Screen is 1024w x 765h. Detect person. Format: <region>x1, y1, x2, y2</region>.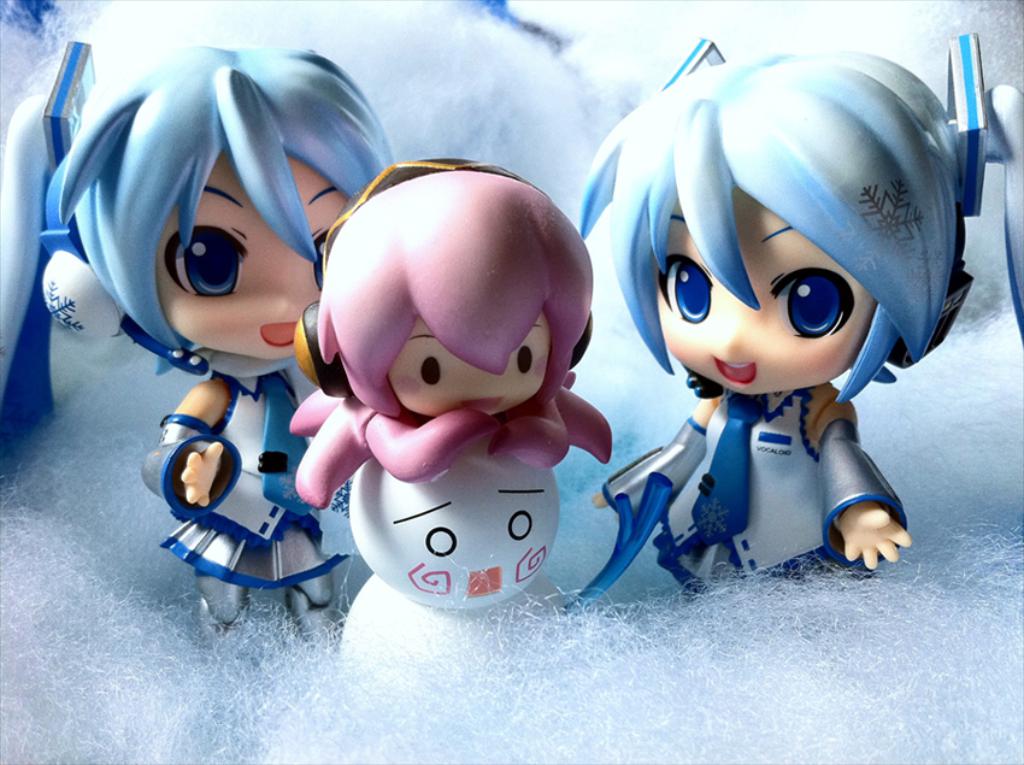
<region>287, 155, 616, 607</region>.
